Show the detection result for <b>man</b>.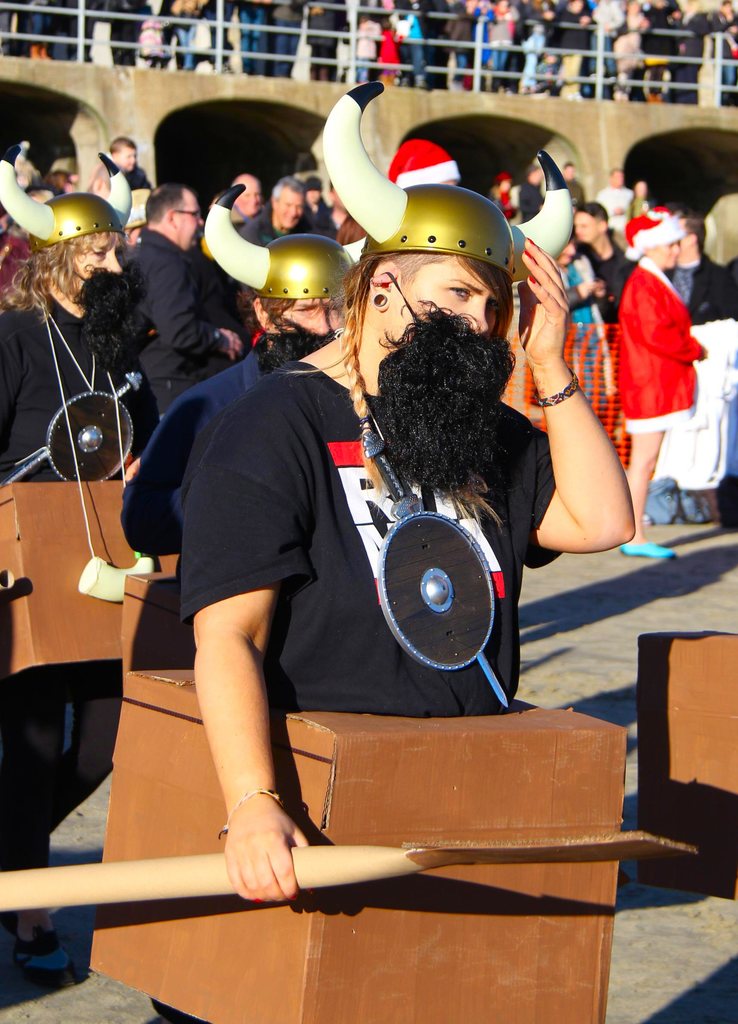
118, 179, 243, 419.
